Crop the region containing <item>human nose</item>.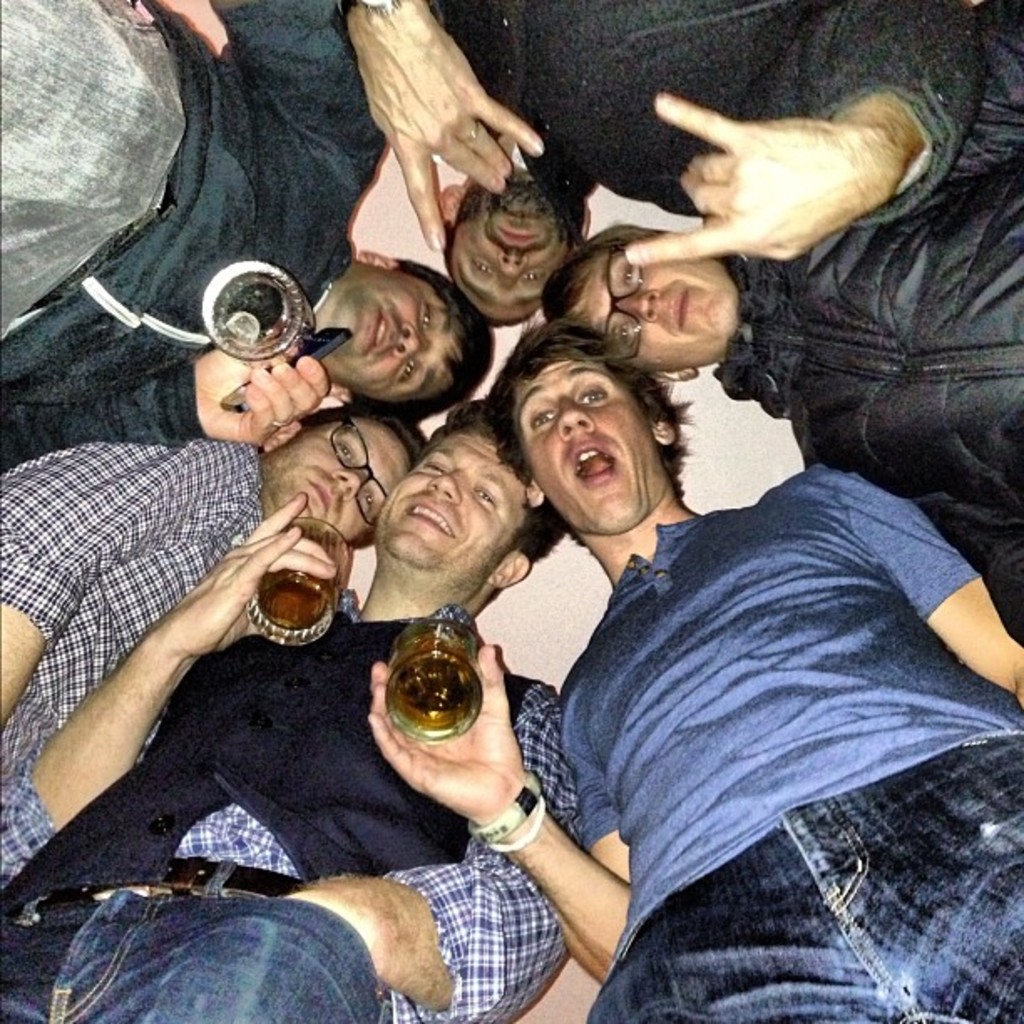
Crop region: pyautogui.locateOnScreen(392, 320, 428, 358).
